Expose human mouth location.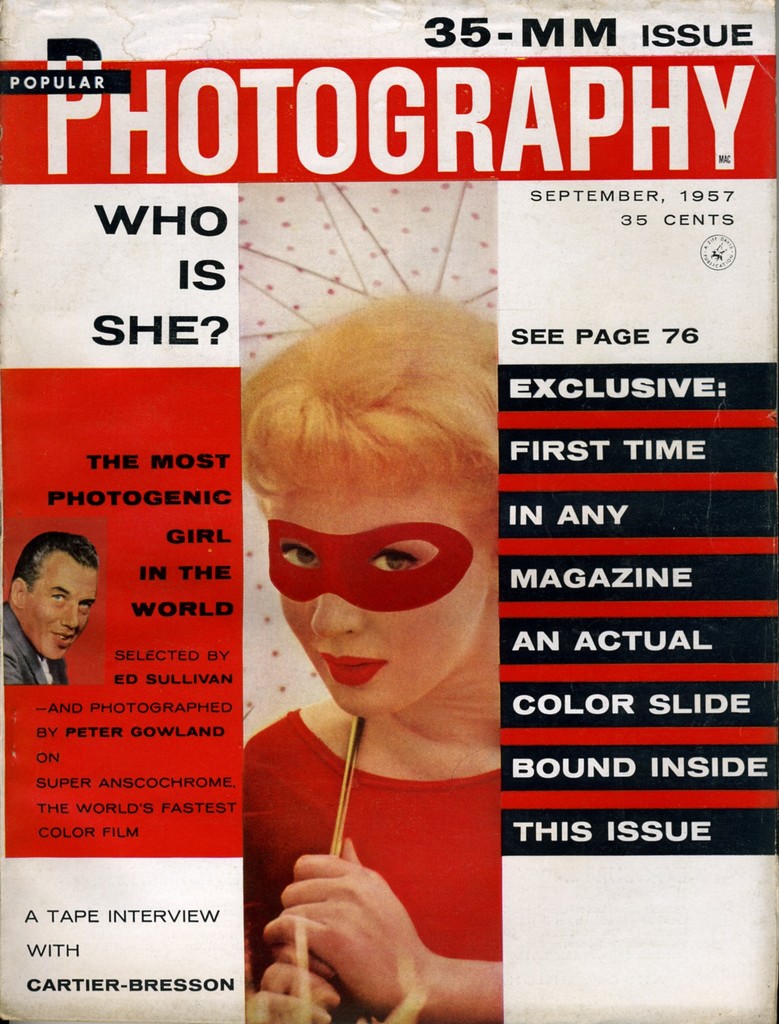
Exposed at pyautogui.locateOnScreen(52, 634, 69, 646).
